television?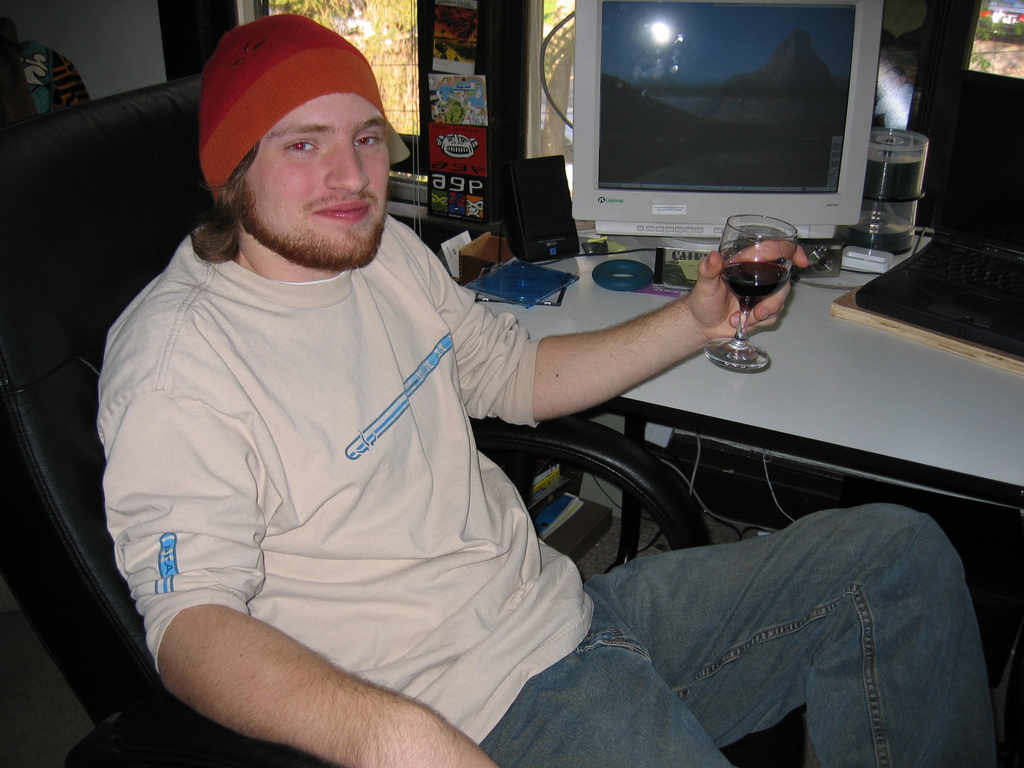
(570,0,881,232)
